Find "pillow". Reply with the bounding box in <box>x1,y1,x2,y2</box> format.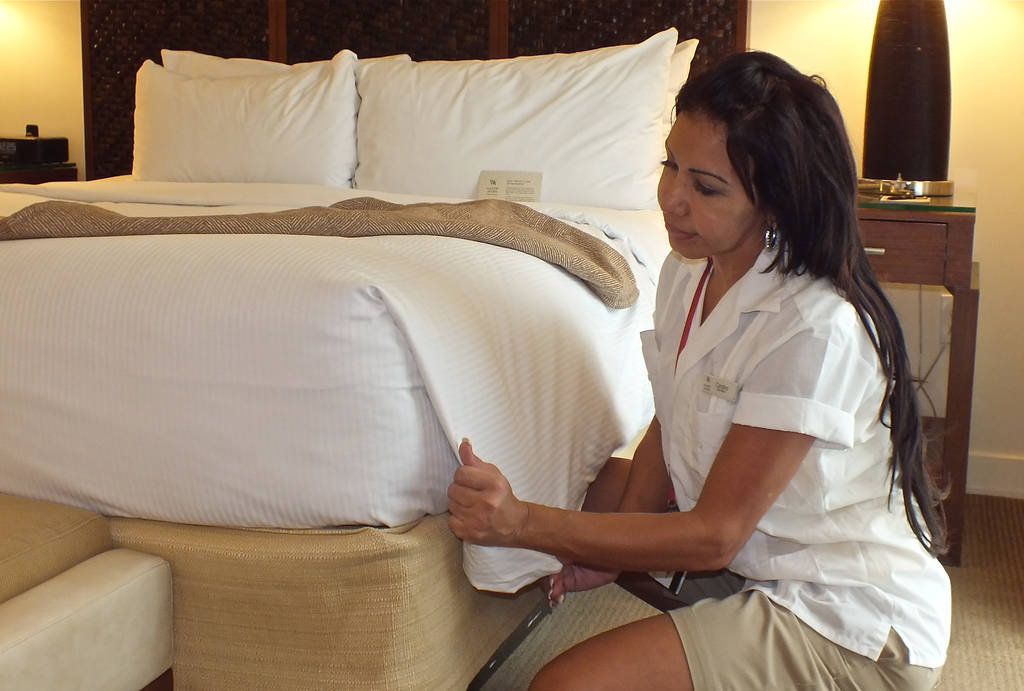
<box>118,51,353,193</box>.
